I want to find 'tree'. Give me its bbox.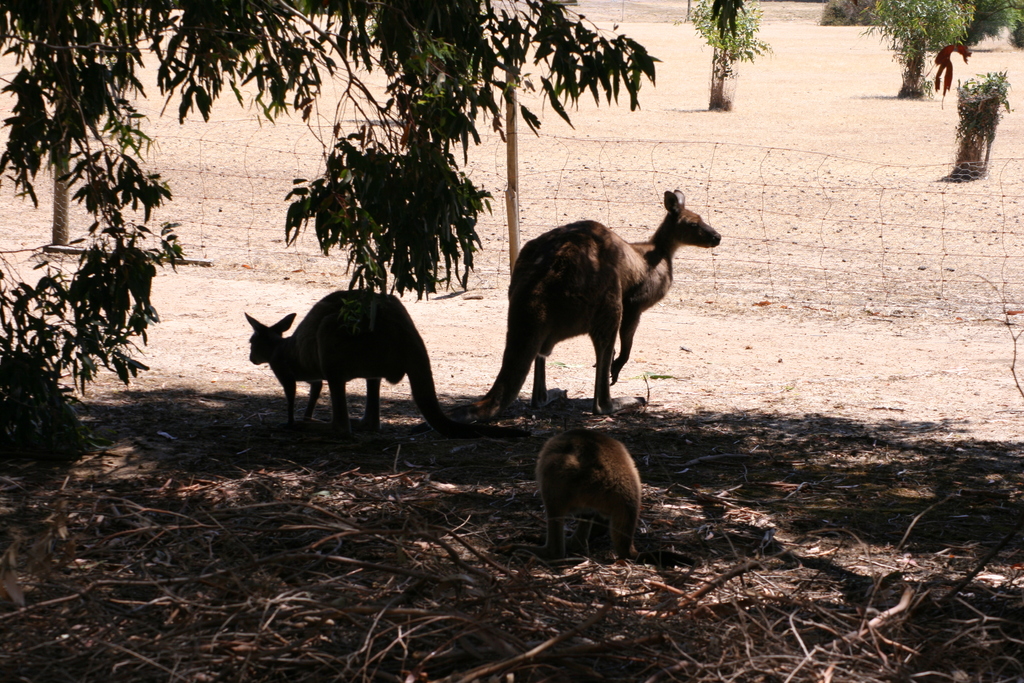
Rect(0, 0, 661, 472).
